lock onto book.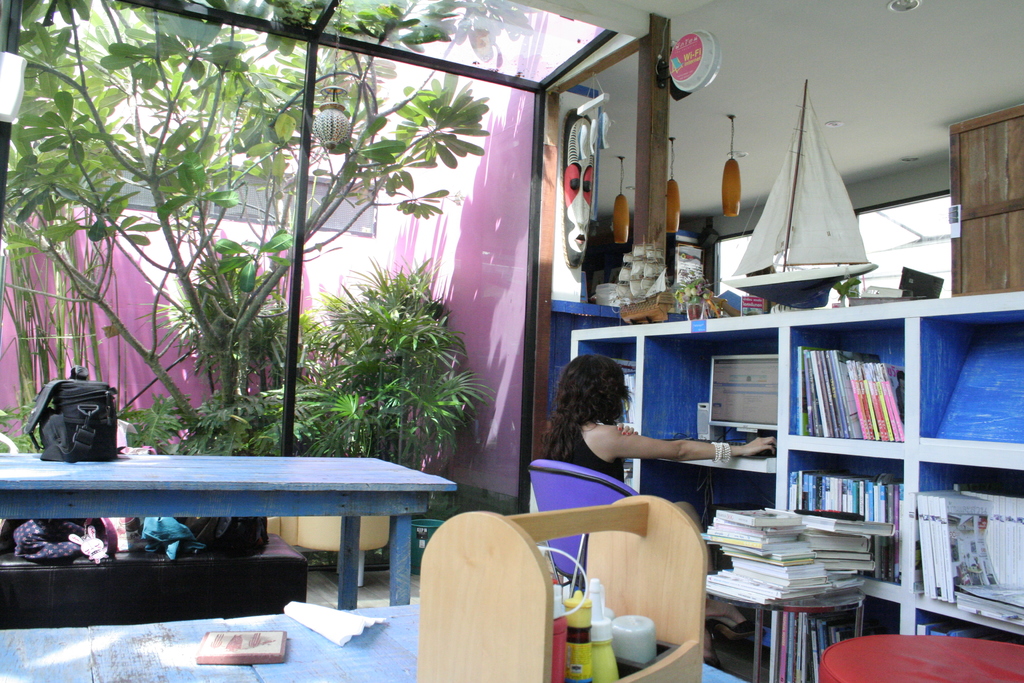
Locked: 196, 631, 287, 664.
